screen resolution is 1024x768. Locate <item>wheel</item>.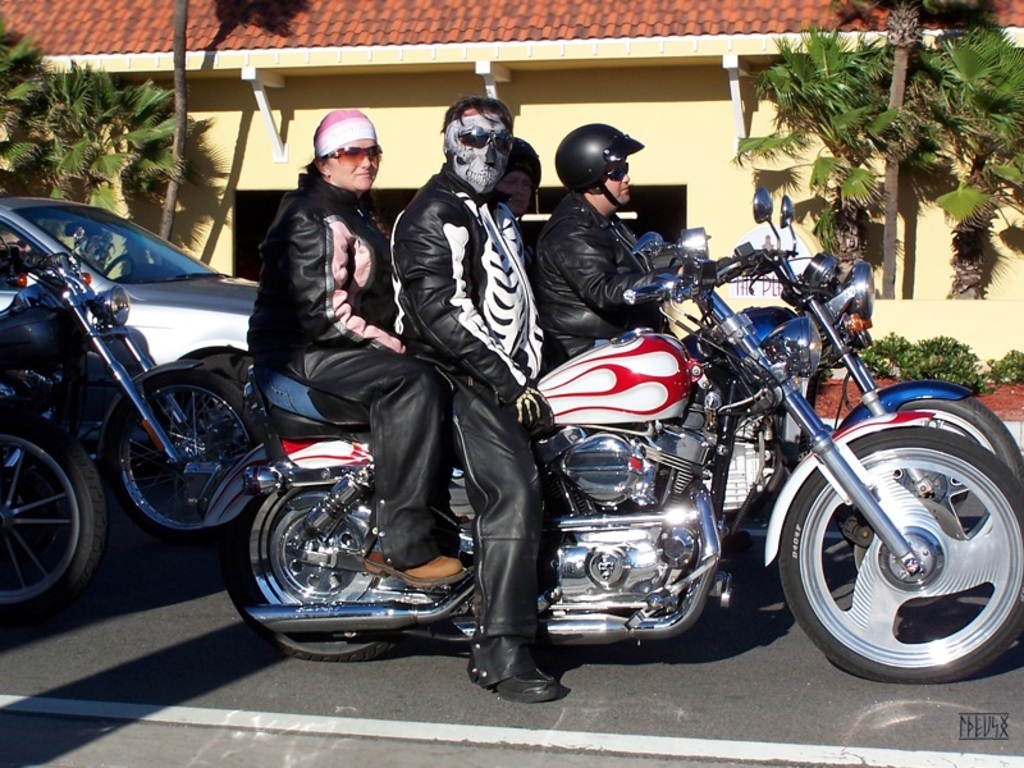
pyautogui.locateOnScreen(876, 393, 1023, 483).
